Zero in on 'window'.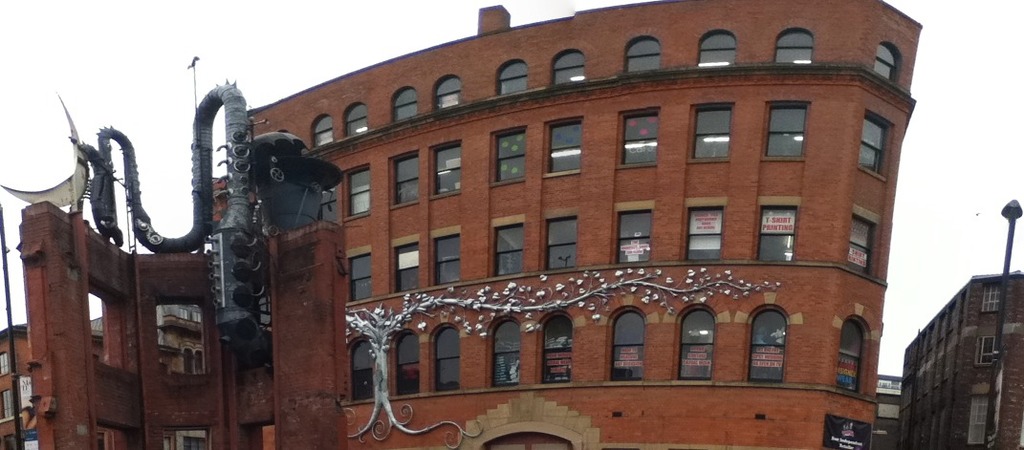
Zeroed in: {"x1": 686, "y1": 21, "x2": 751, "y2": 79}.
